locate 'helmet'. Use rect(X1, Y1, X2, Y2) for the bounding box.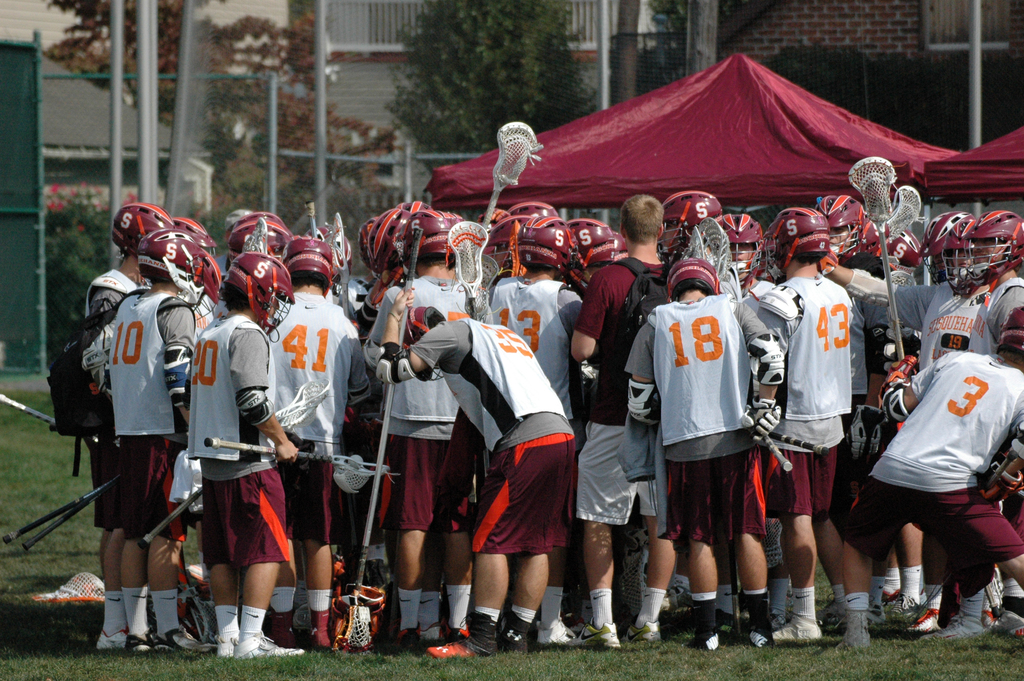
rect(568, 216, 623, 261).
